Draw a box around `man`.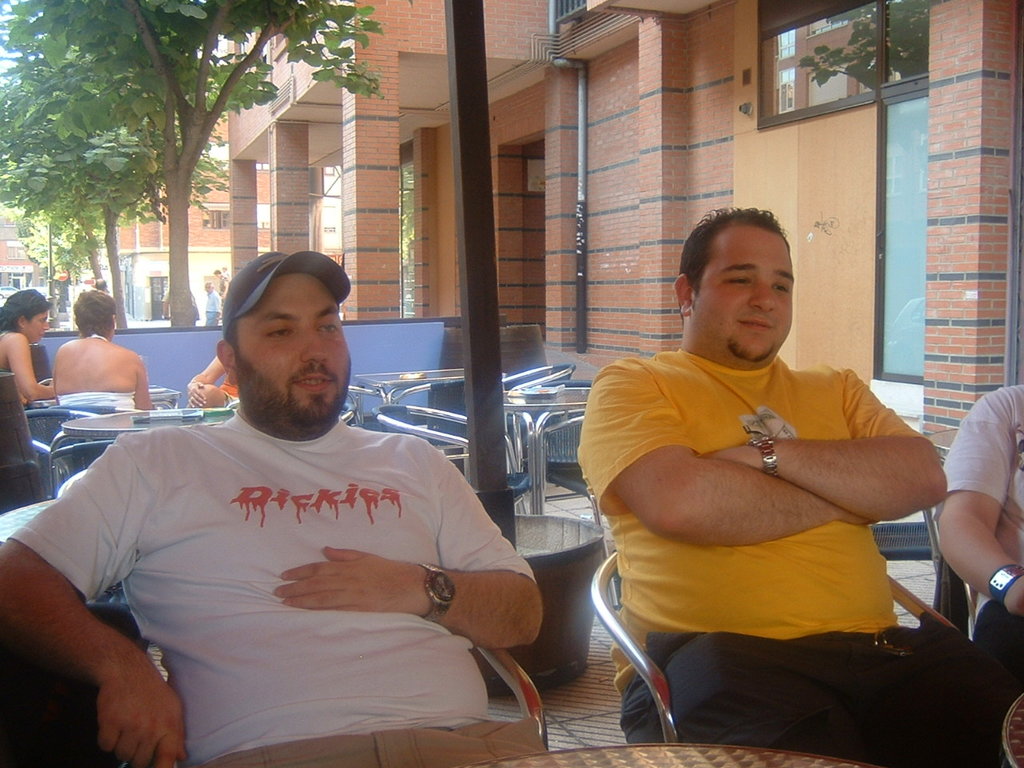
(92, 275, 108, 293).
